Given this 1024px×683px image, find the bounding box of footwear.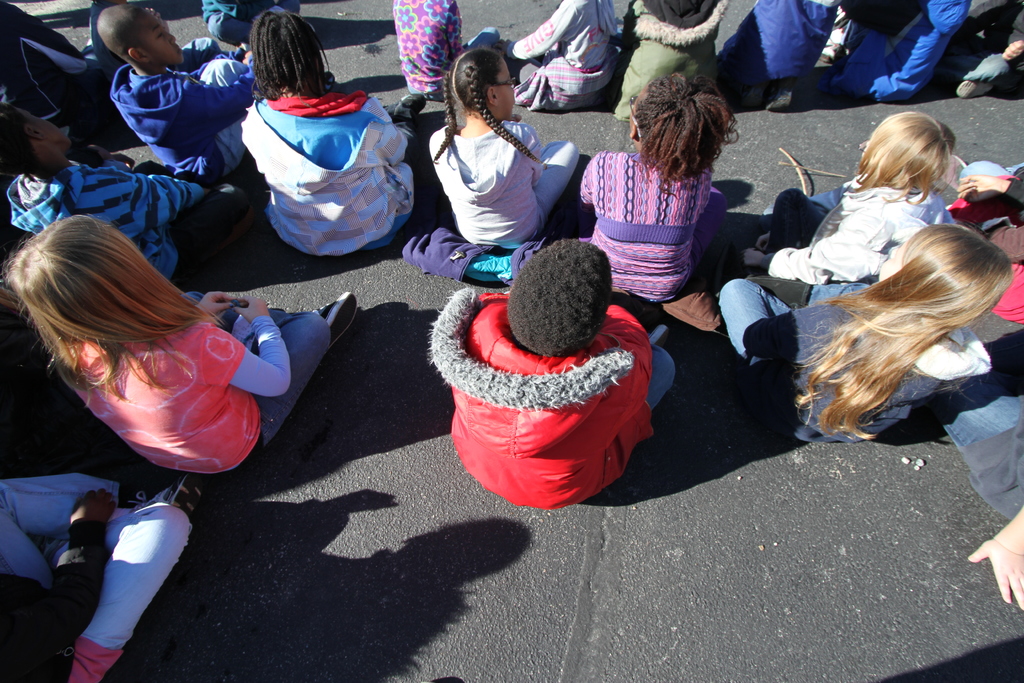
131:473:201:520.
